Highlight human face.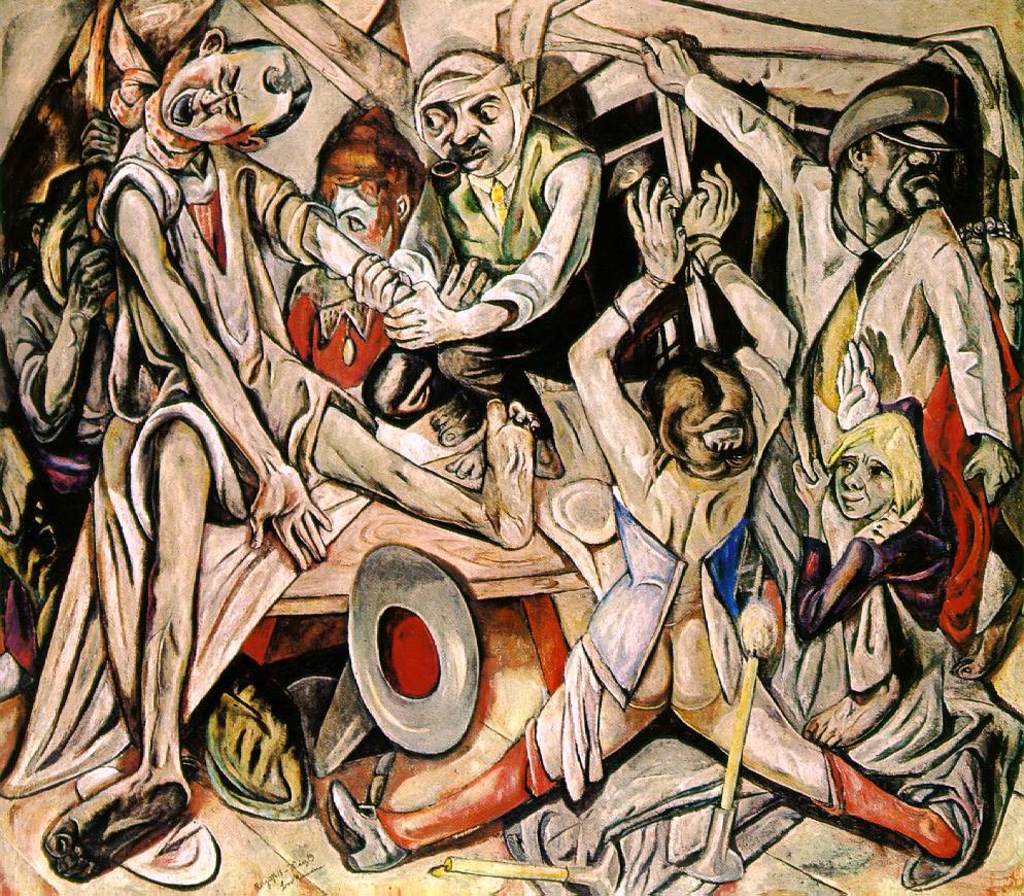
Highlighted region: (x1=864, y1=131, x2=944, y2=220).
